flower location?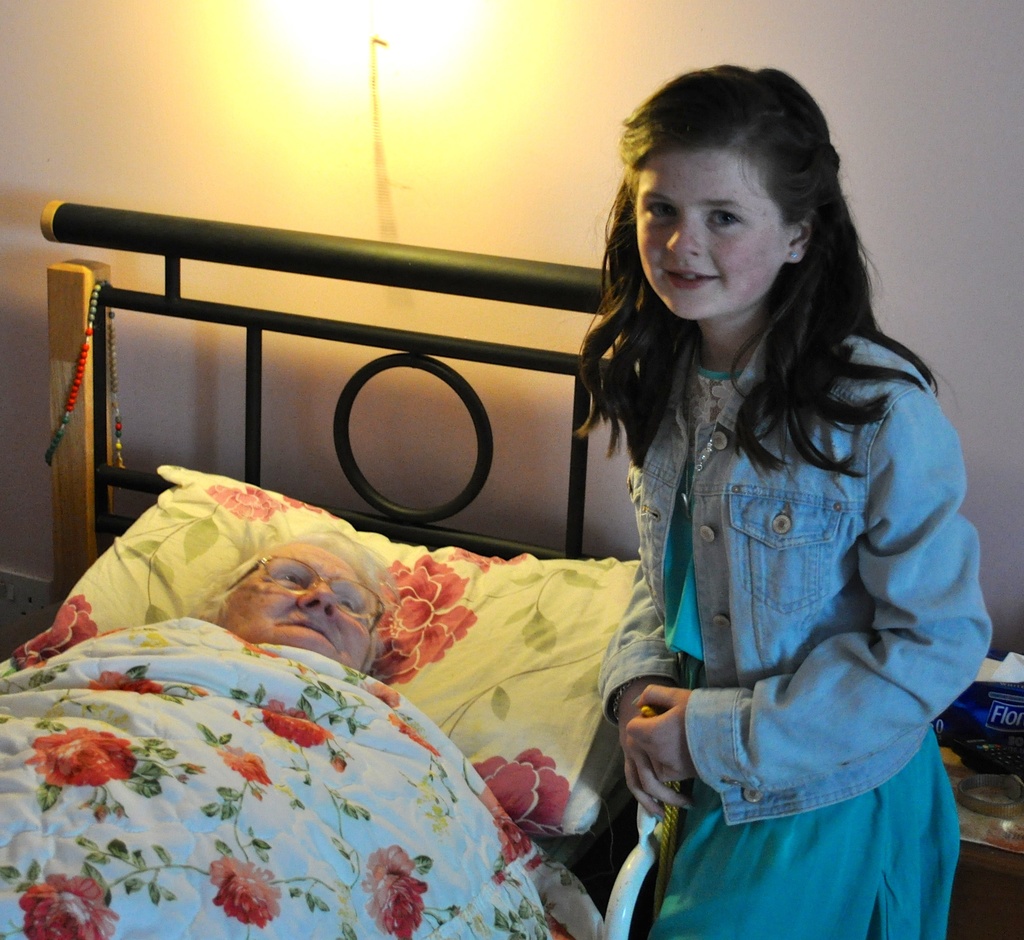
detection(19, 879, 124, 939)
